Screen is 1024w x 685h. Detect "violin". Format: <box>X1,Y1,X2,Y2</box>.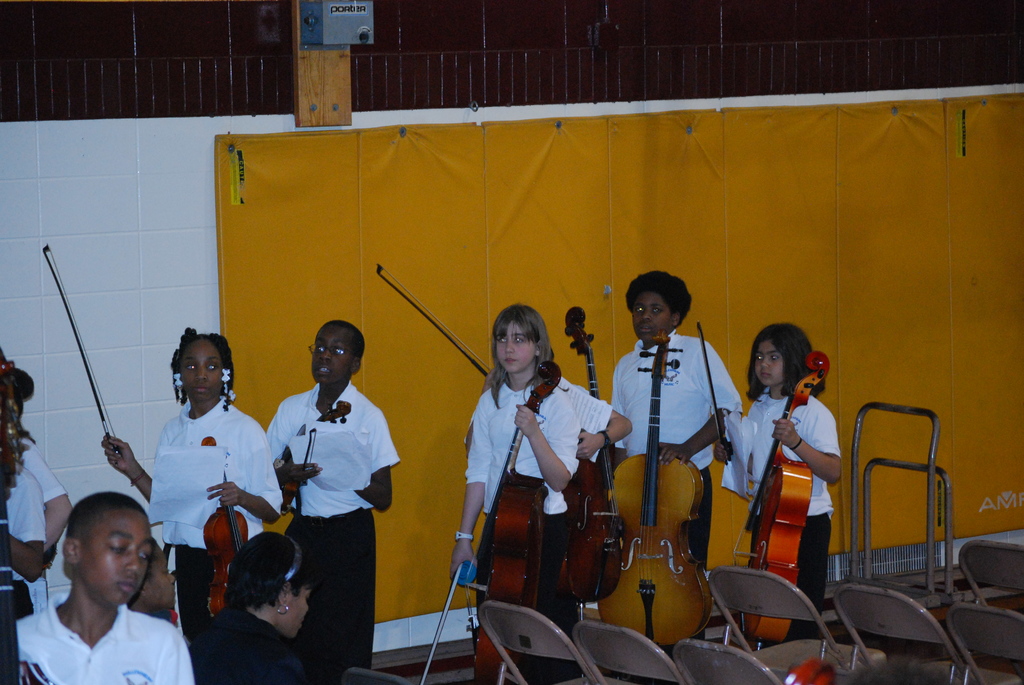
<box>598,317,717,650</box>.
